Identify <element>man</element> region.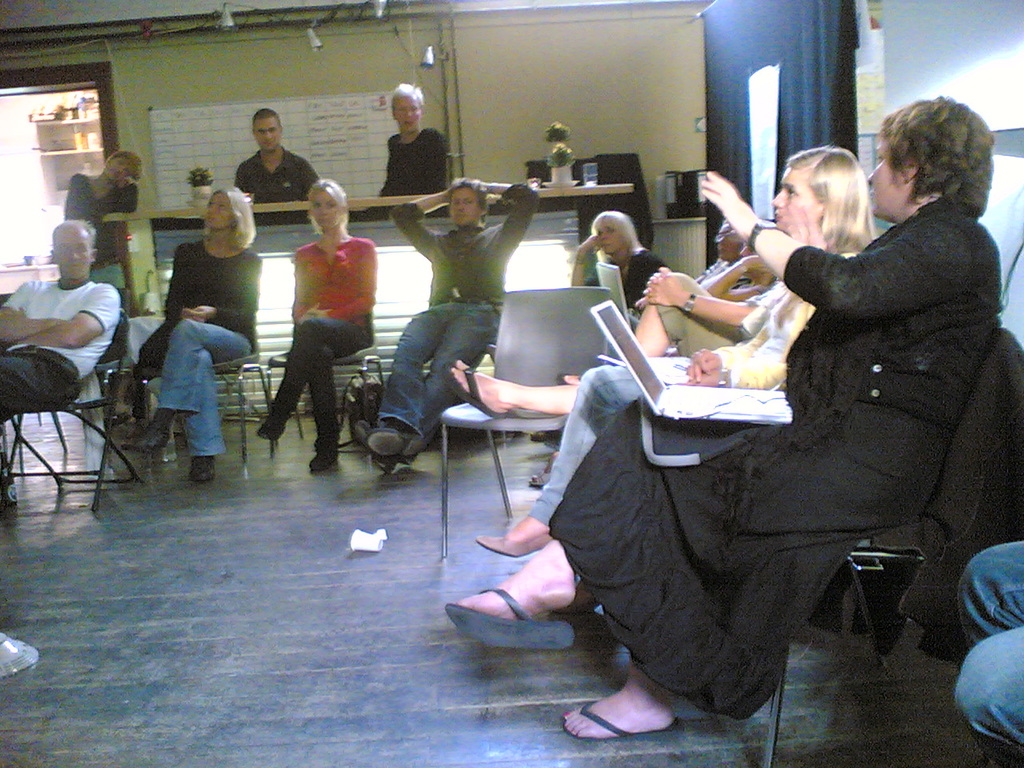
Region: crop(233, 106, 332, 220).
